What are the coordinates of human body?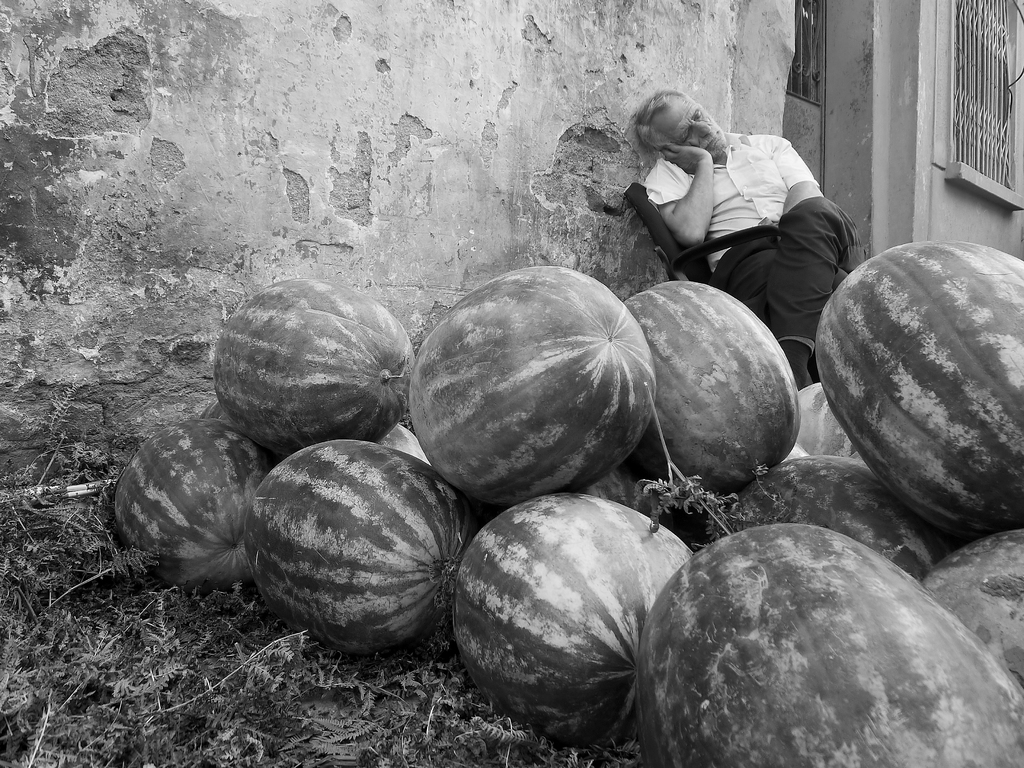
[x1=588, y1=93, x2=879, y2=328].
